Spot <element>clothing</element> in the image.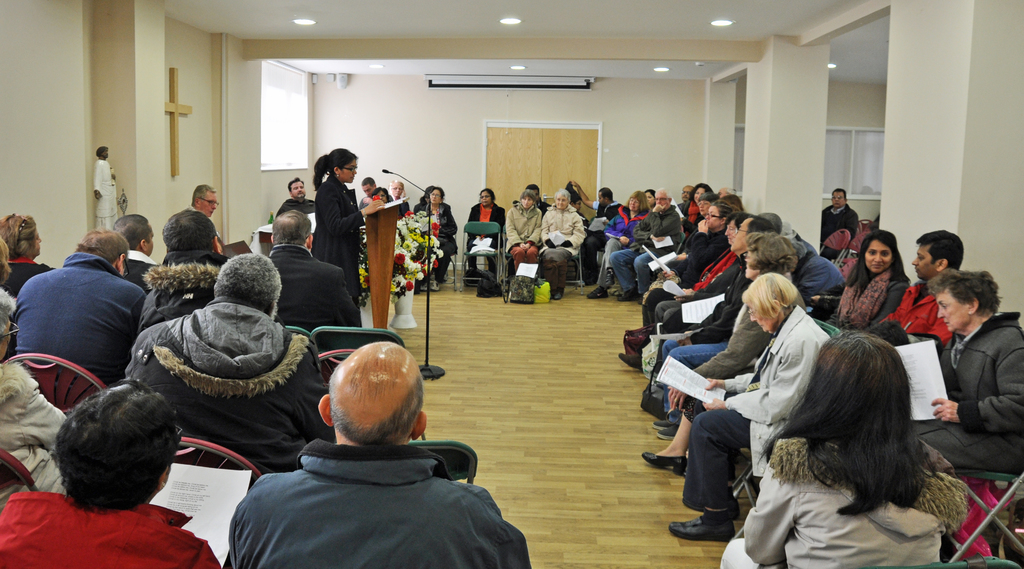
<element>clothing</element> found at bbox=(8, 252, 136, 384).
